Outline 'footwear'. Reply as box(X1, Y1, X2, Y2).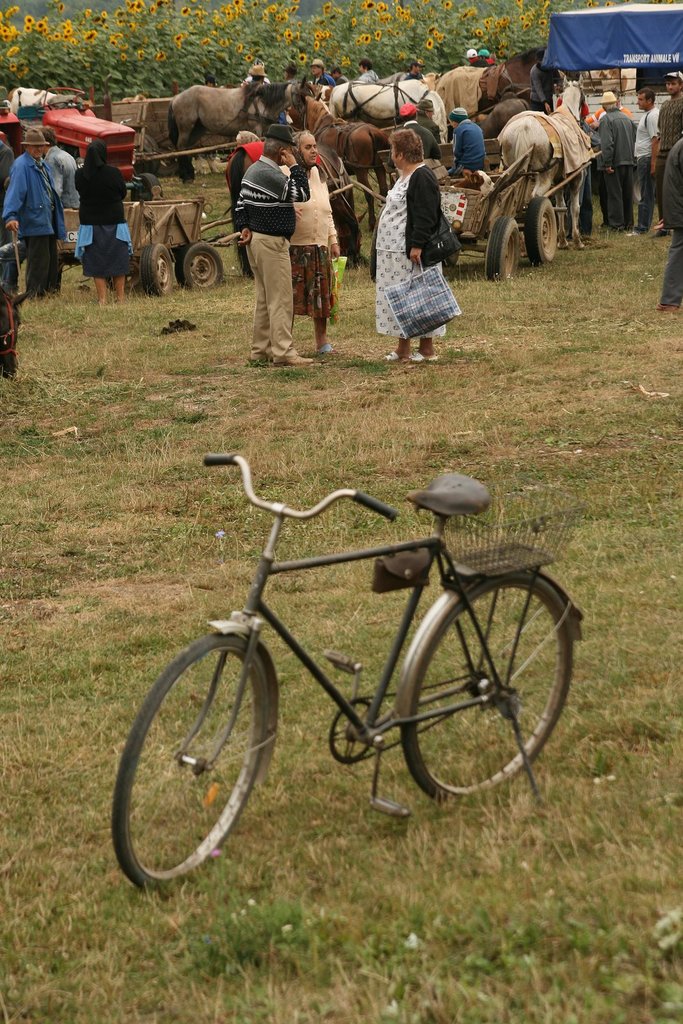
box(380, 351, 404, 362).
